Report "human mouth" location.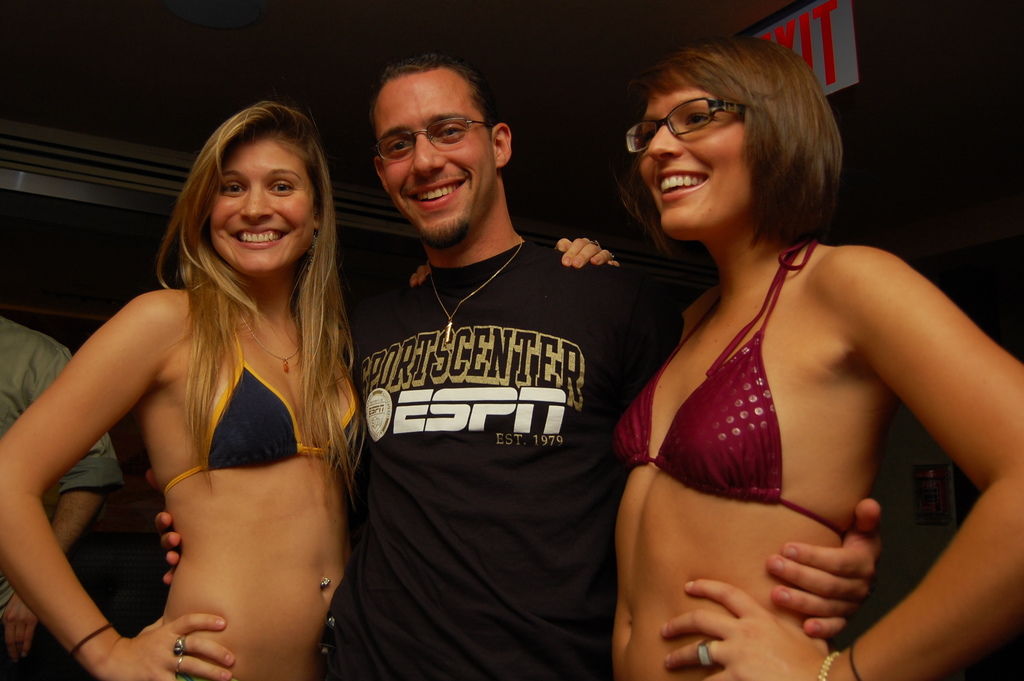
Report: 228,226,284,250.
